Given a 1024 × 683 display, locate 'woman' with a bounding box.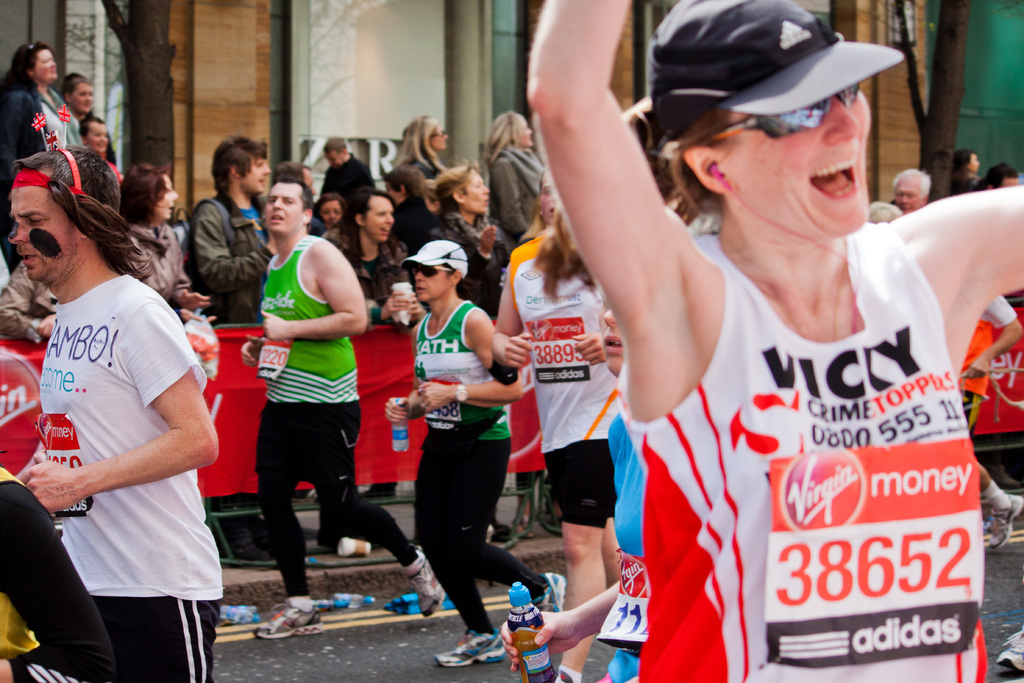
Located: 113:167:218:322.
